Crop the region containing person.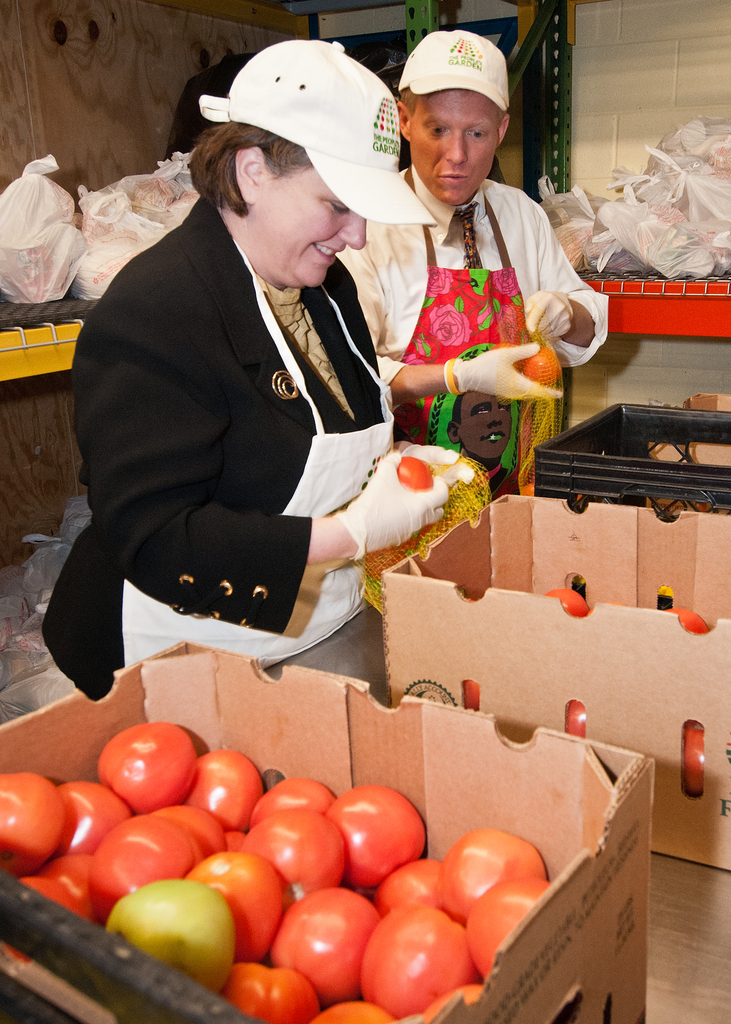
Crop region: crop(438, 380, 515, 497).
